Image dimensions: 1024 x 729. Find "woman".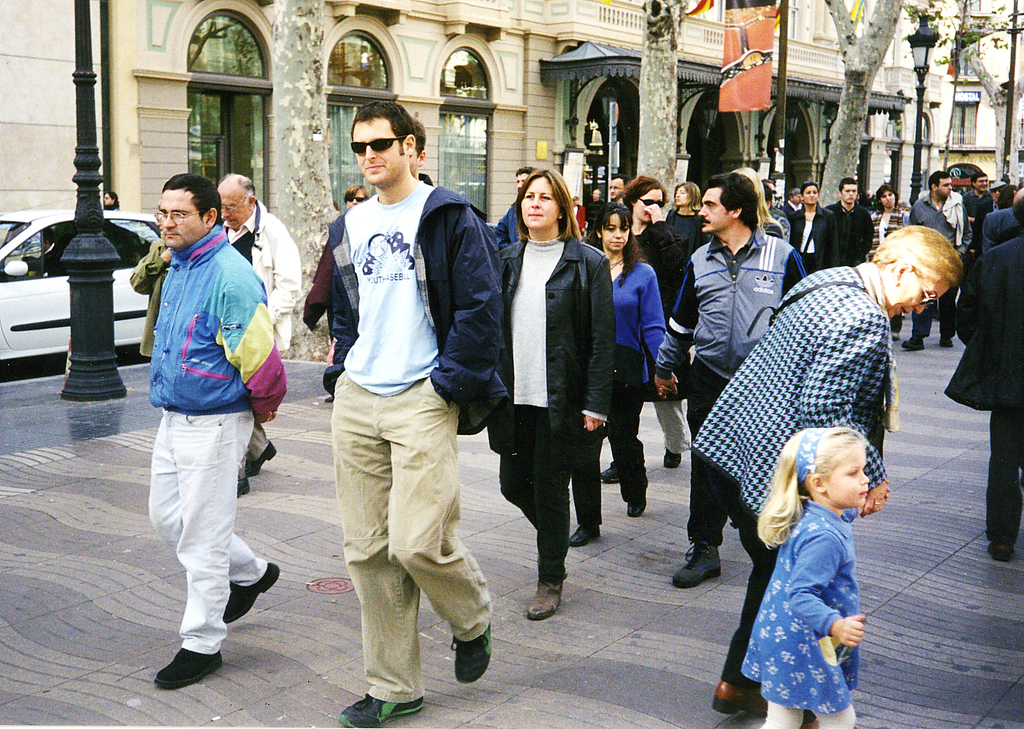
600/178/691/491.
